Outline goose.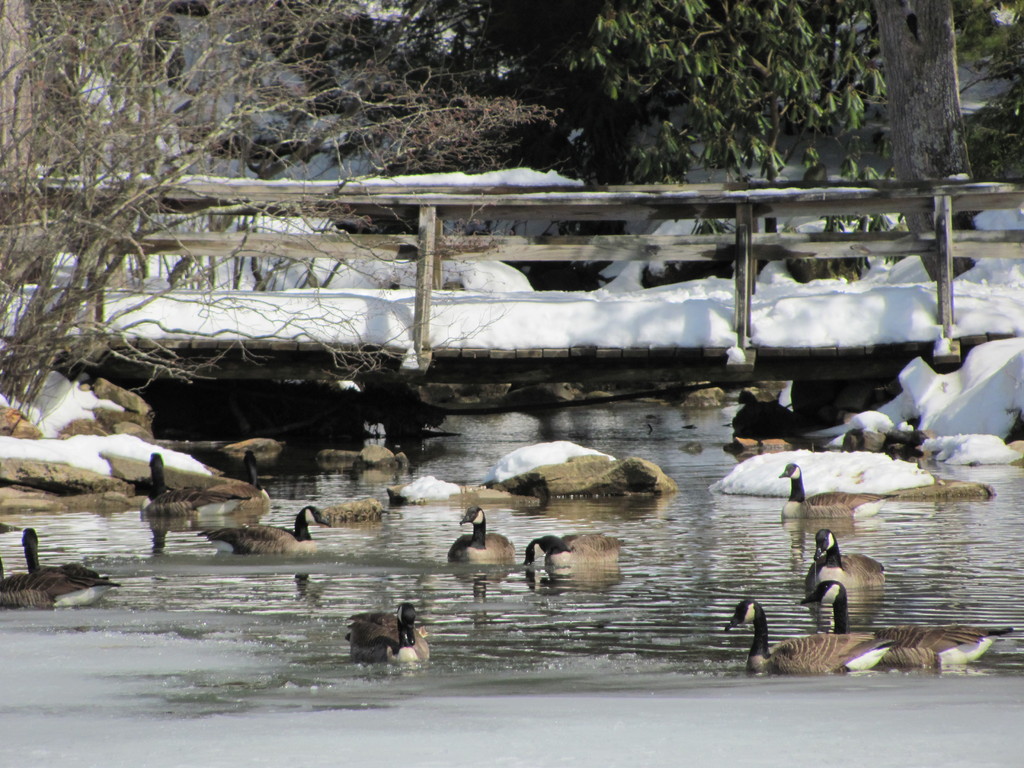
Outline: 342 603 428 661.
